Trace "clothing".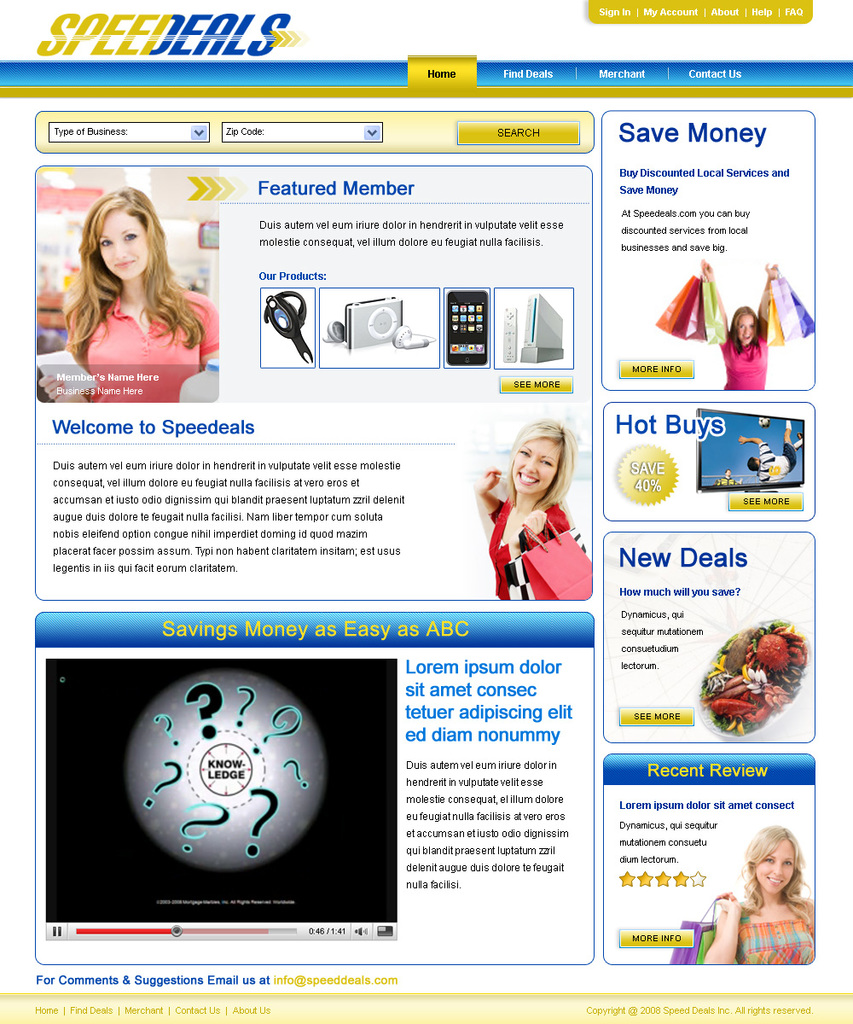
Traced to (740, 899, 806, 958).
